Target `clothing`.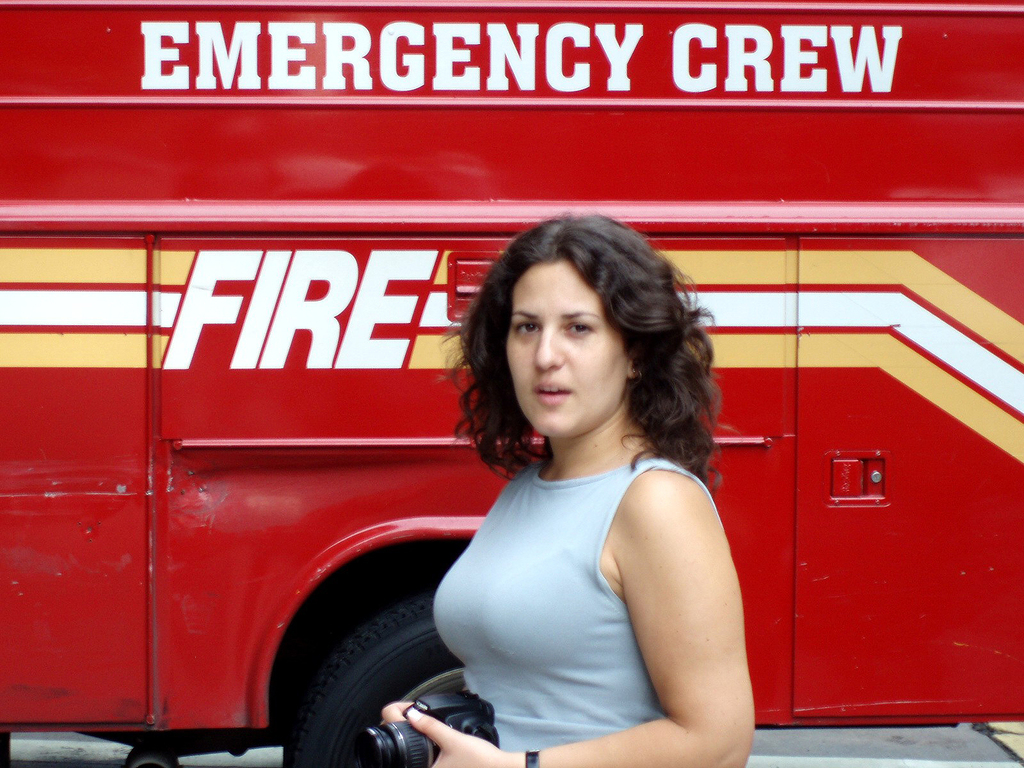
Target region: rect(436, 392, 753, 740).
